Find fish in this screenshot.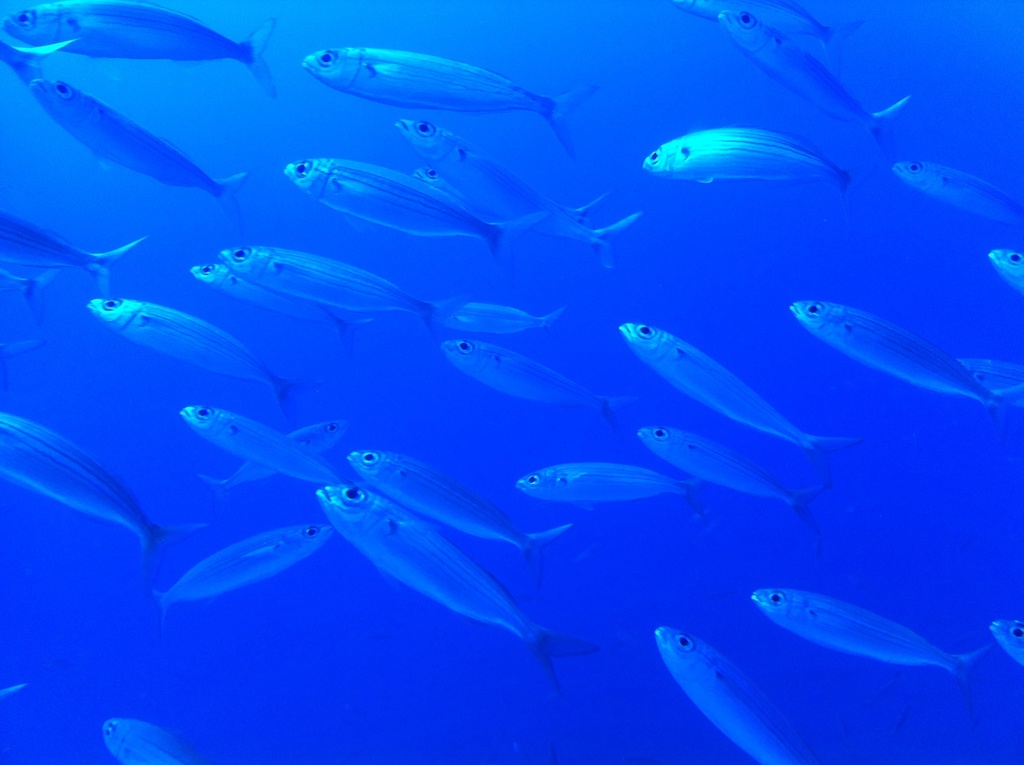
The bounding box for fish is pyautogui.locateOnScreen(628, 416, 826, 529).
